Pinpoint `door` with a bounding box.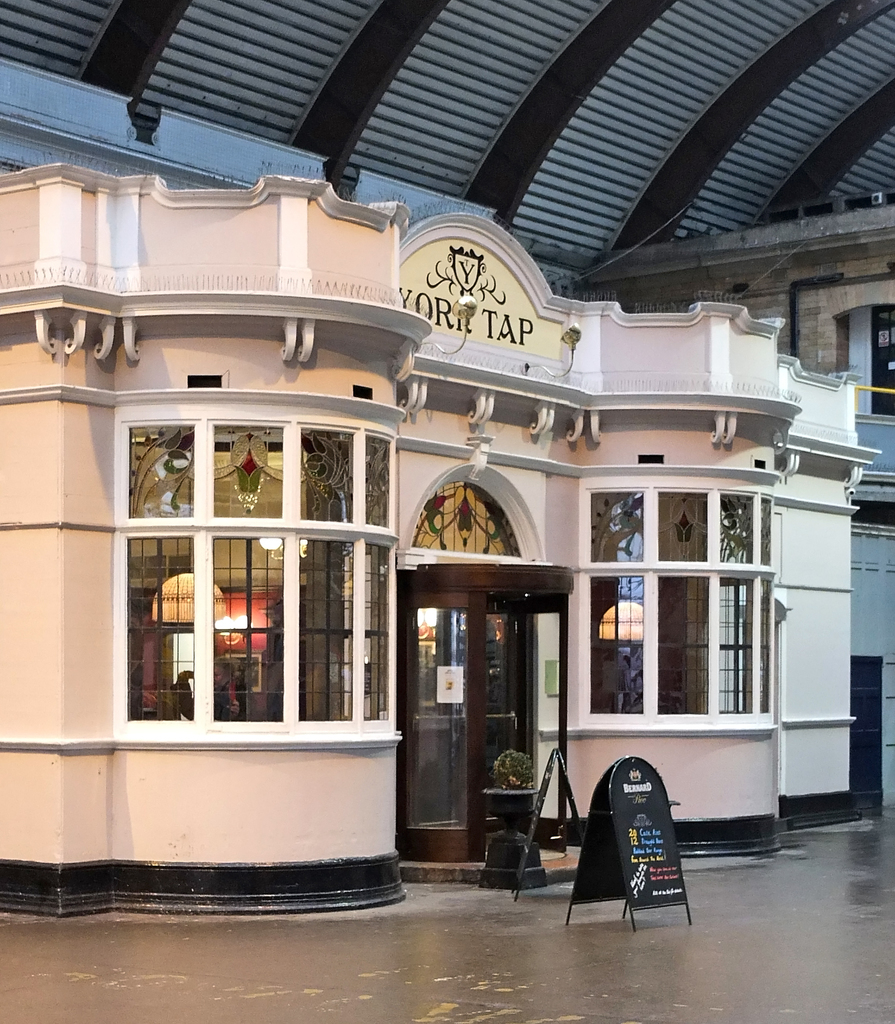
(853,657,882,810).
